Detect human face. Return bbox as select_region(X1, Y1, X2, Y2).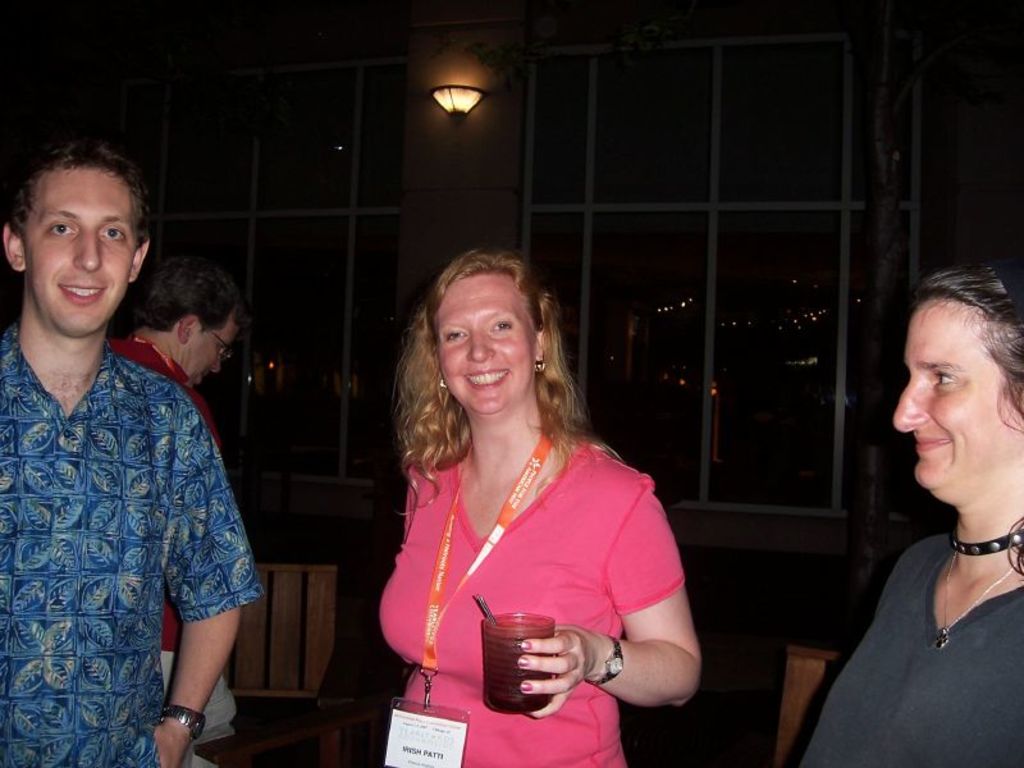
select_region(189, 308, 242, 388).
